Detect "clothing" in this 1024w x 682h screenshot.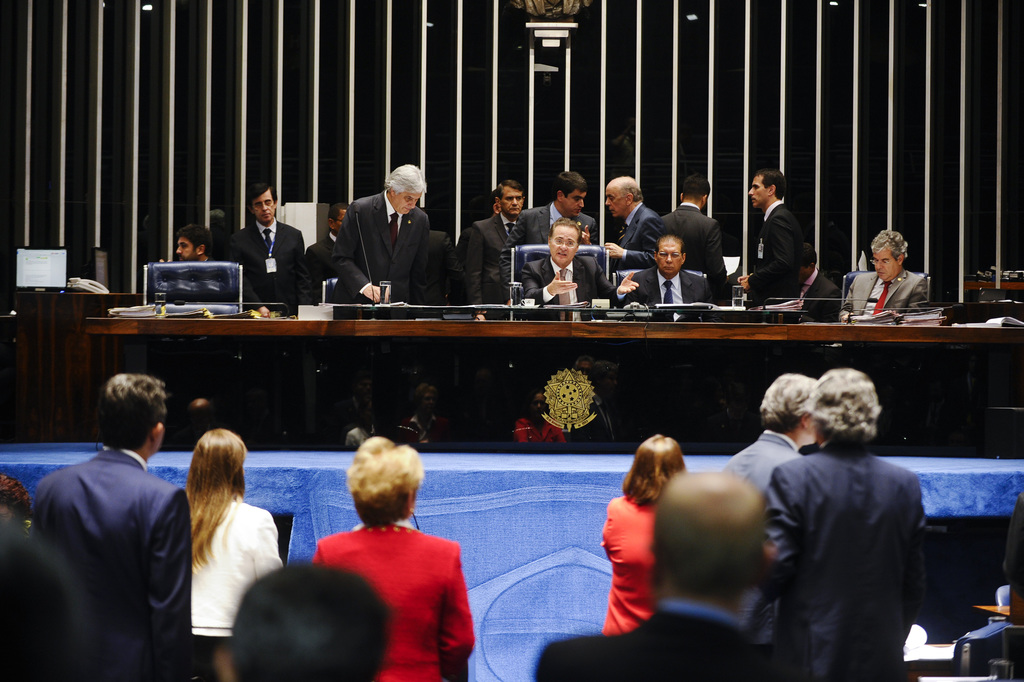
Detection: <box>534,603,771,681</box>.
